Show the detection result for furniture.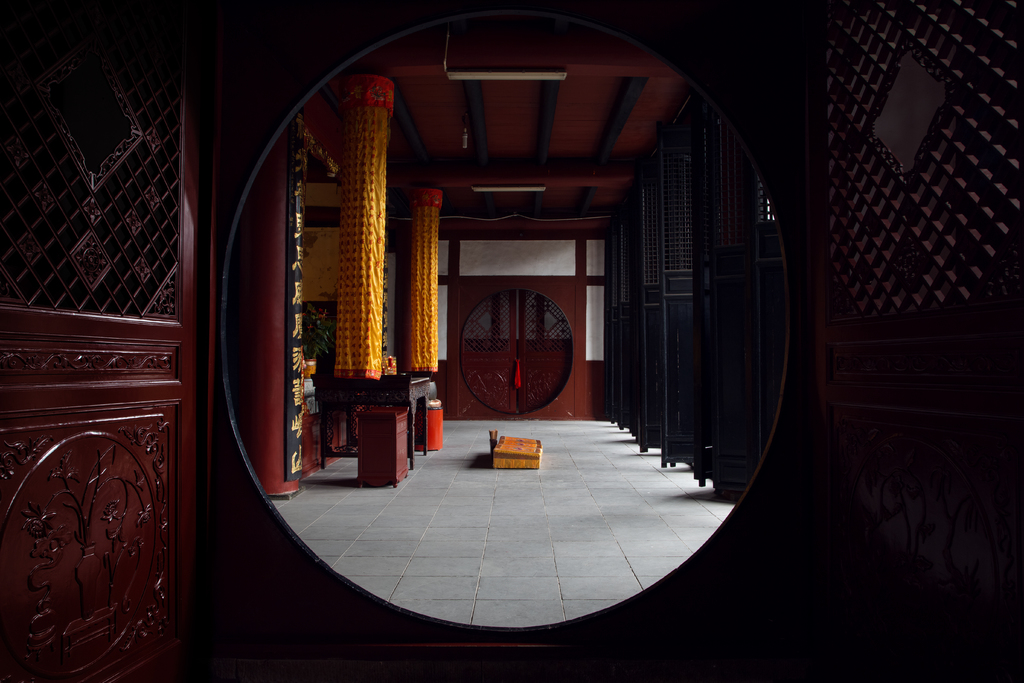
box(343, 404, 406, 496).
